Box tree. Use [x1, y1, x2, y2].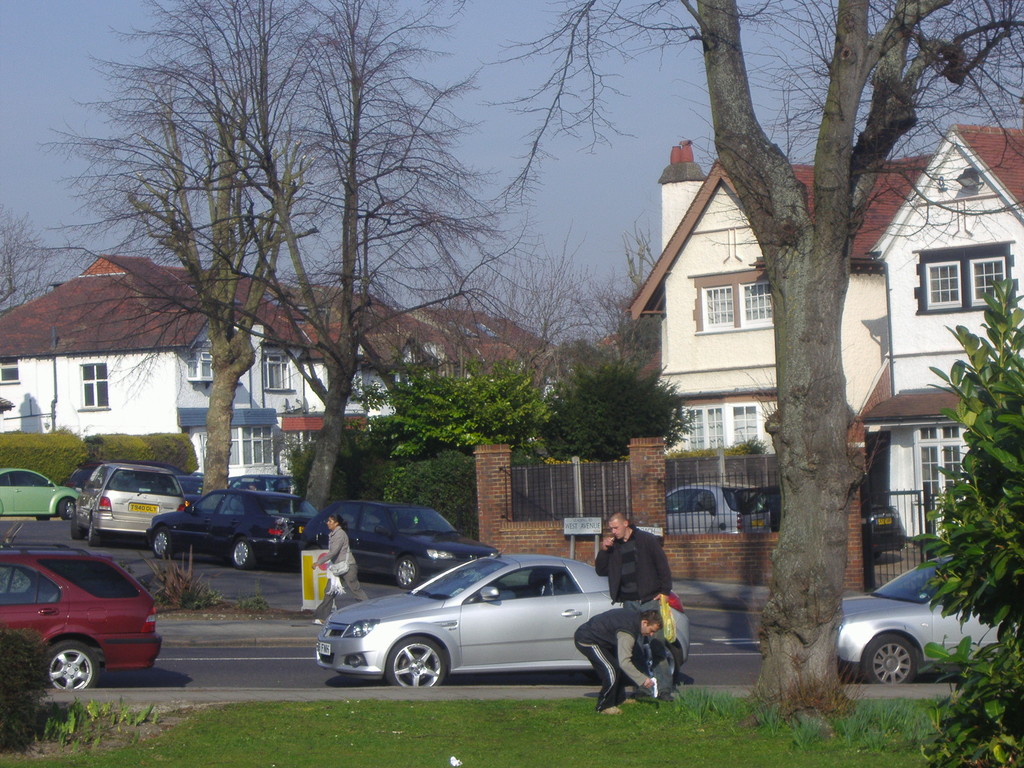
[910, 252, 1023, 767].
